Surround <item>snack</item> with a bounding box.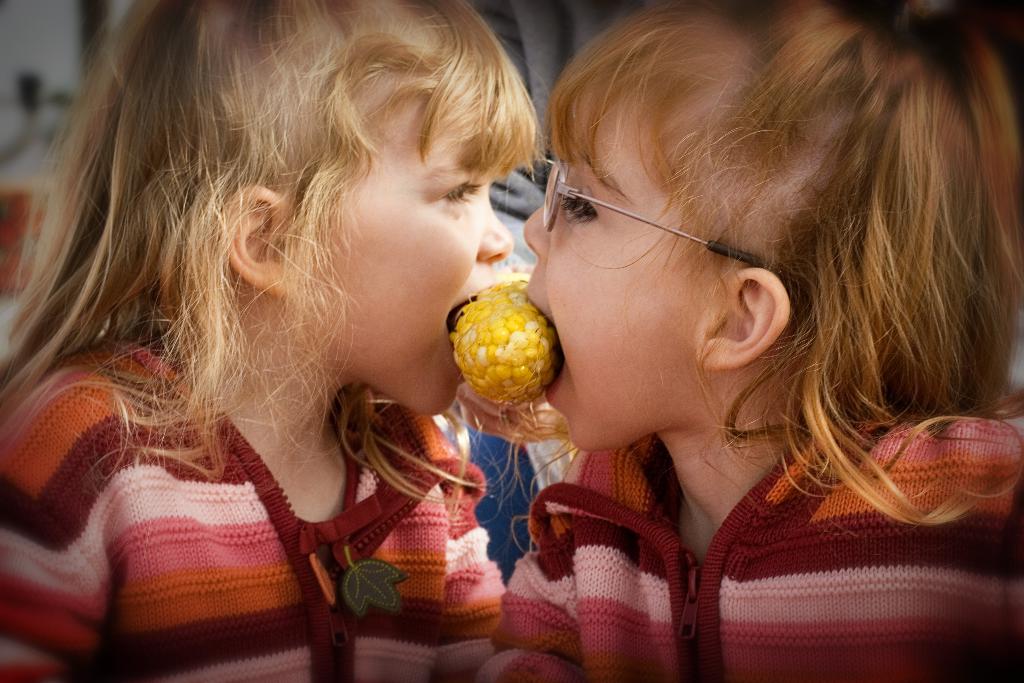
x1=448 y1=277 x2=584 y2=421.
